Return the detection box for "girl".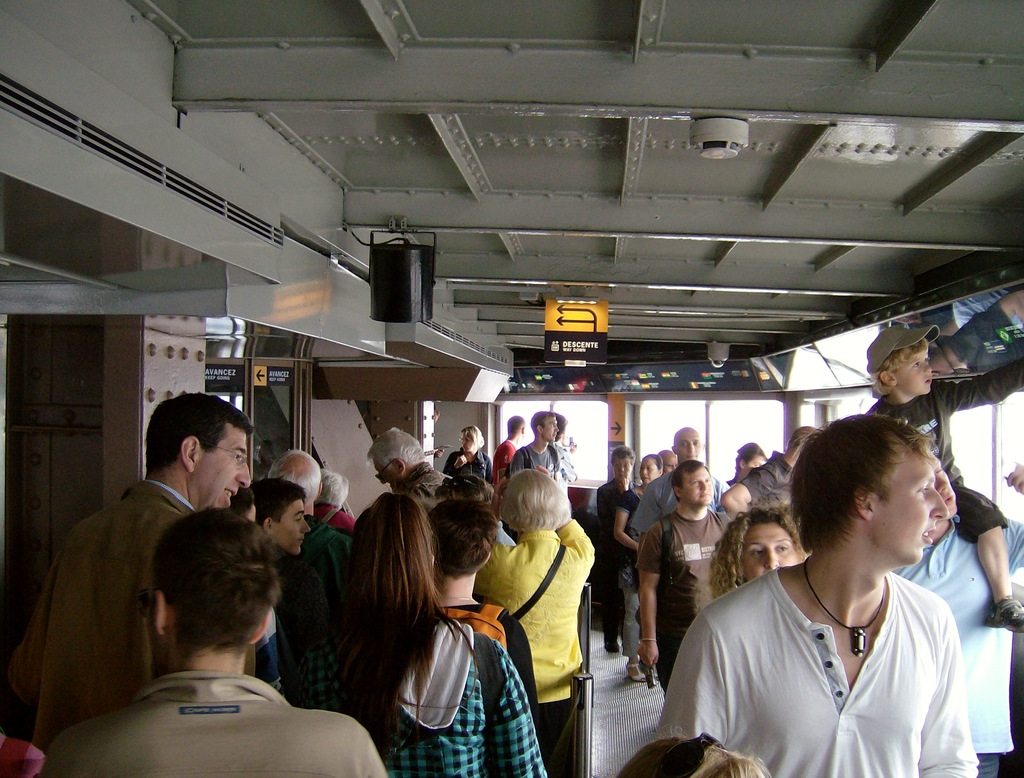
[x1=732, y1=446, x2=779, y2=488].
